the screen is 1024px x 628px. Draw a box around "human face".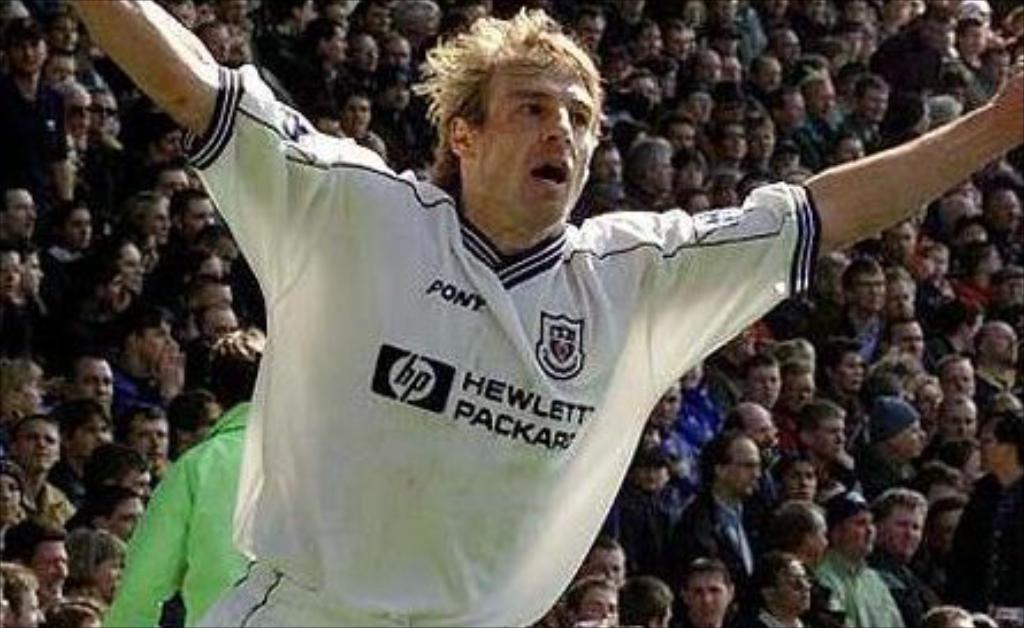
bbox=[801, 508, 828, 557].
